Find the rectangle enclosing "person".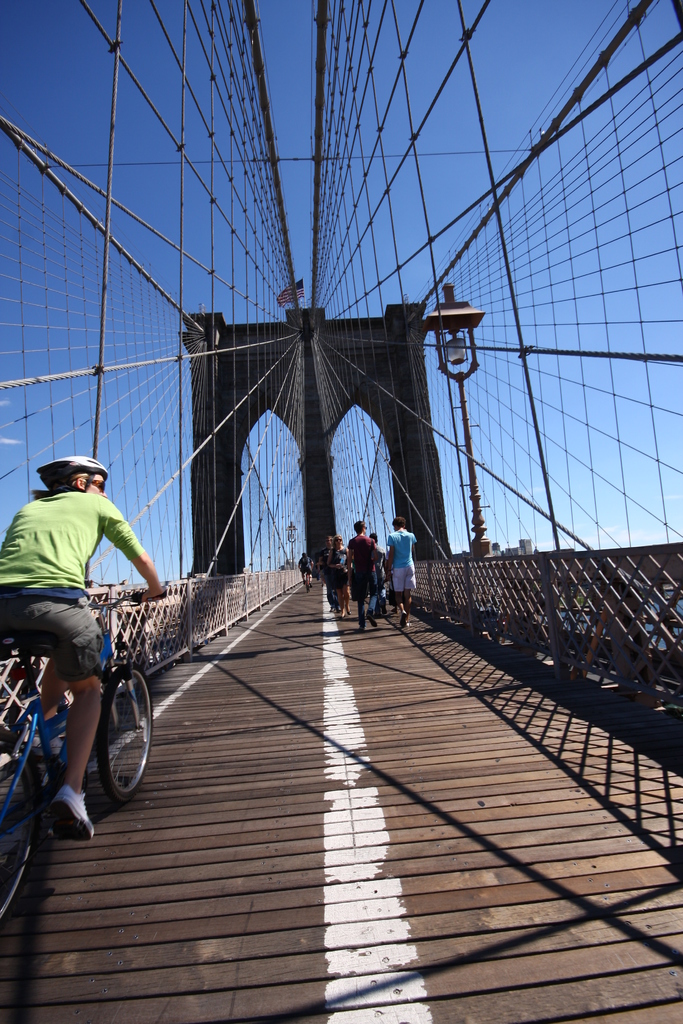
<region>377, 511, 418, 625</region>.
